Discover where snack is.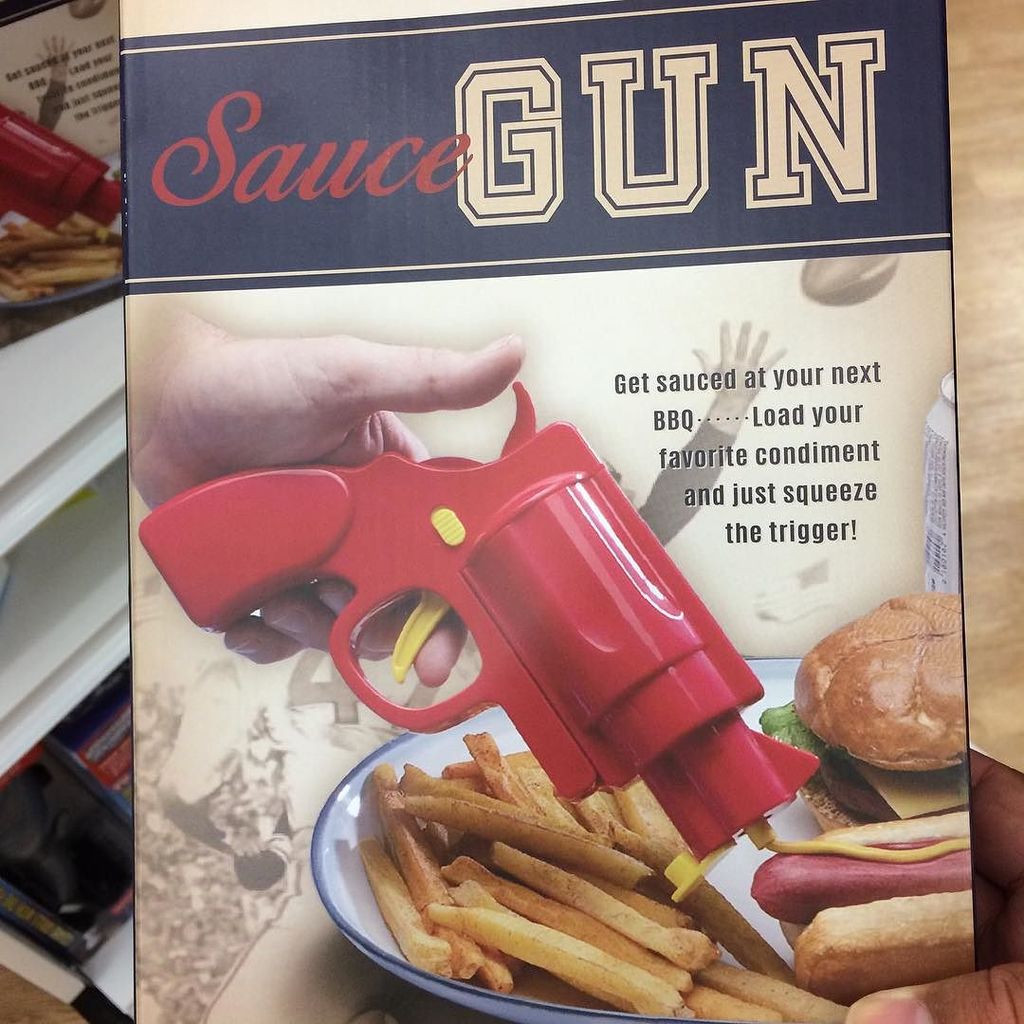
Discovered at Rect(757, 590, 990, 827).
